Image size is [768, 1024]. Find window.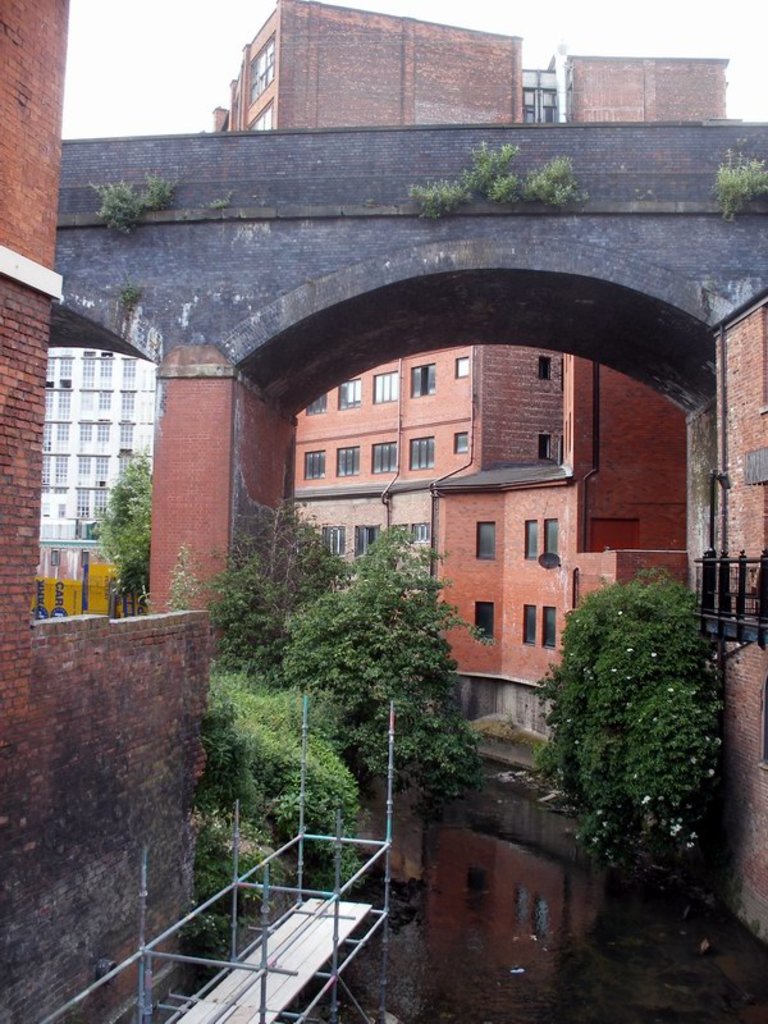
[470,596,492,641].
